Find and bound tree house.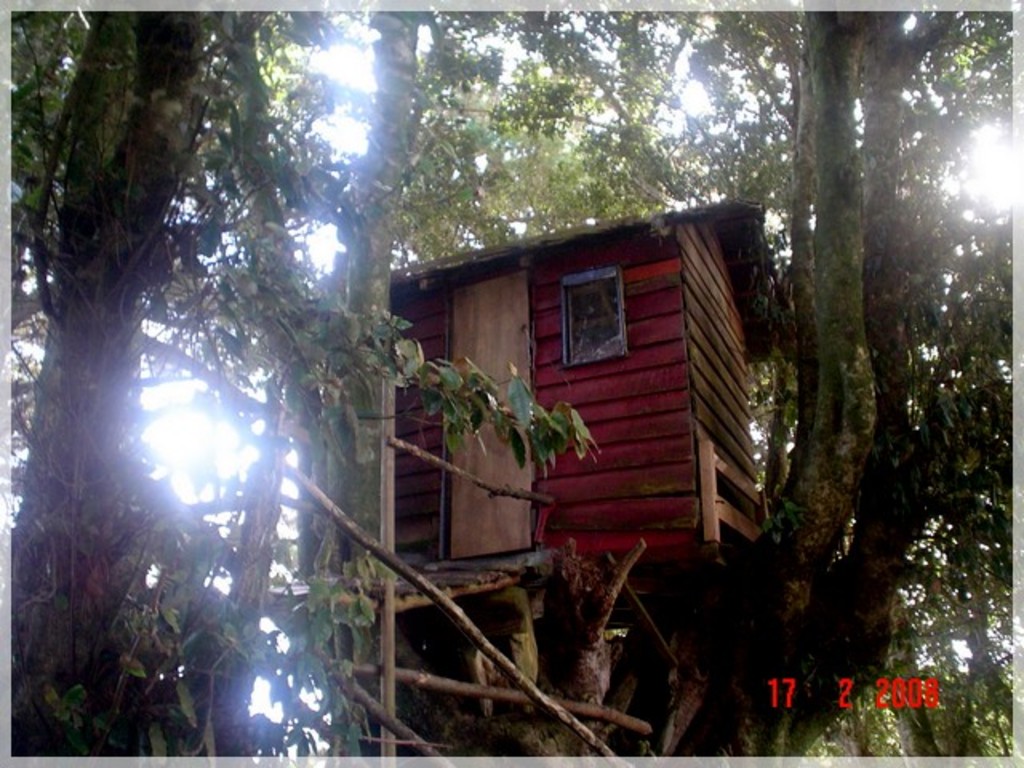
Bound: {"left": 315, "top": 195, "right": 806, "bottom": 766}.
